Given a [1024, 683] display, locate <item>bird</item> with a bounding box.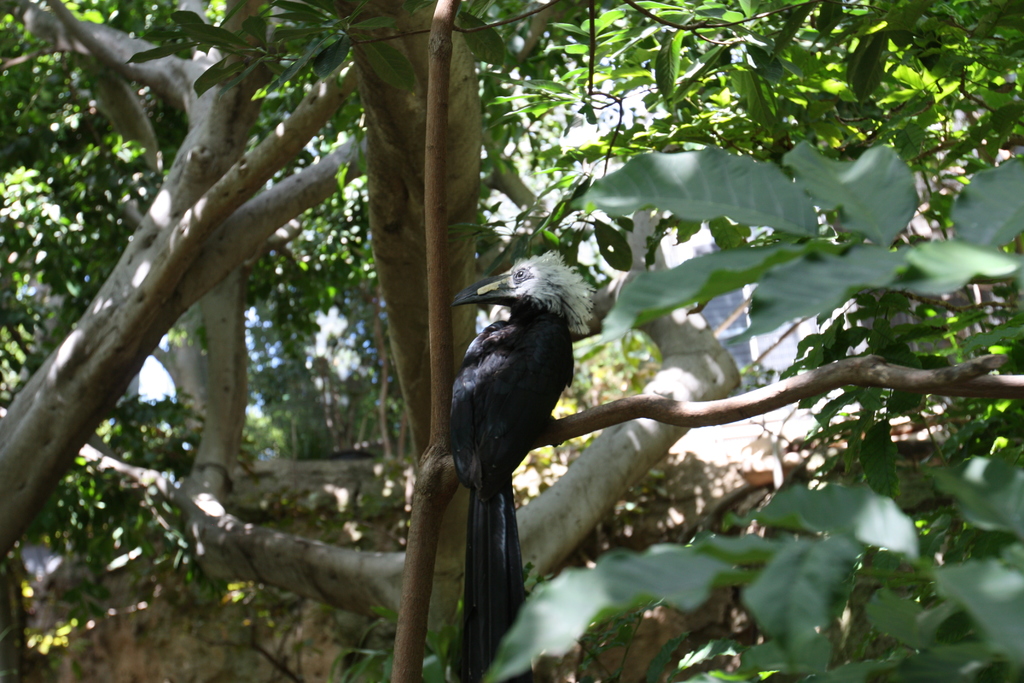
Located: bbox=[410, 231, 614, 620].
